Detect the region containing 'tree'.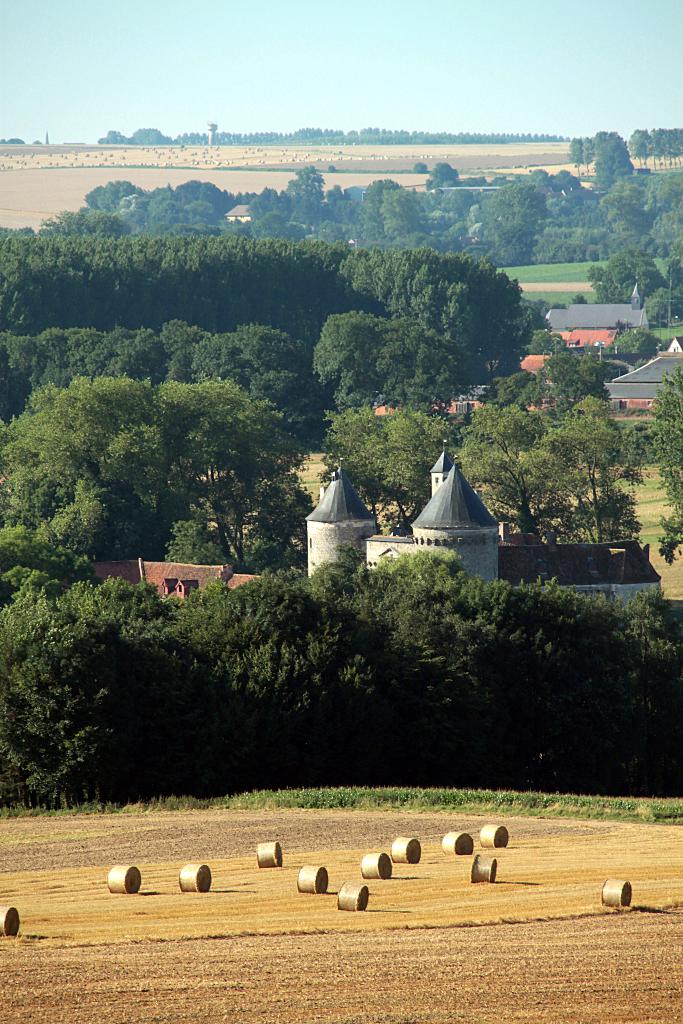
x1=309 y1=294 x2=429 y2=420.
